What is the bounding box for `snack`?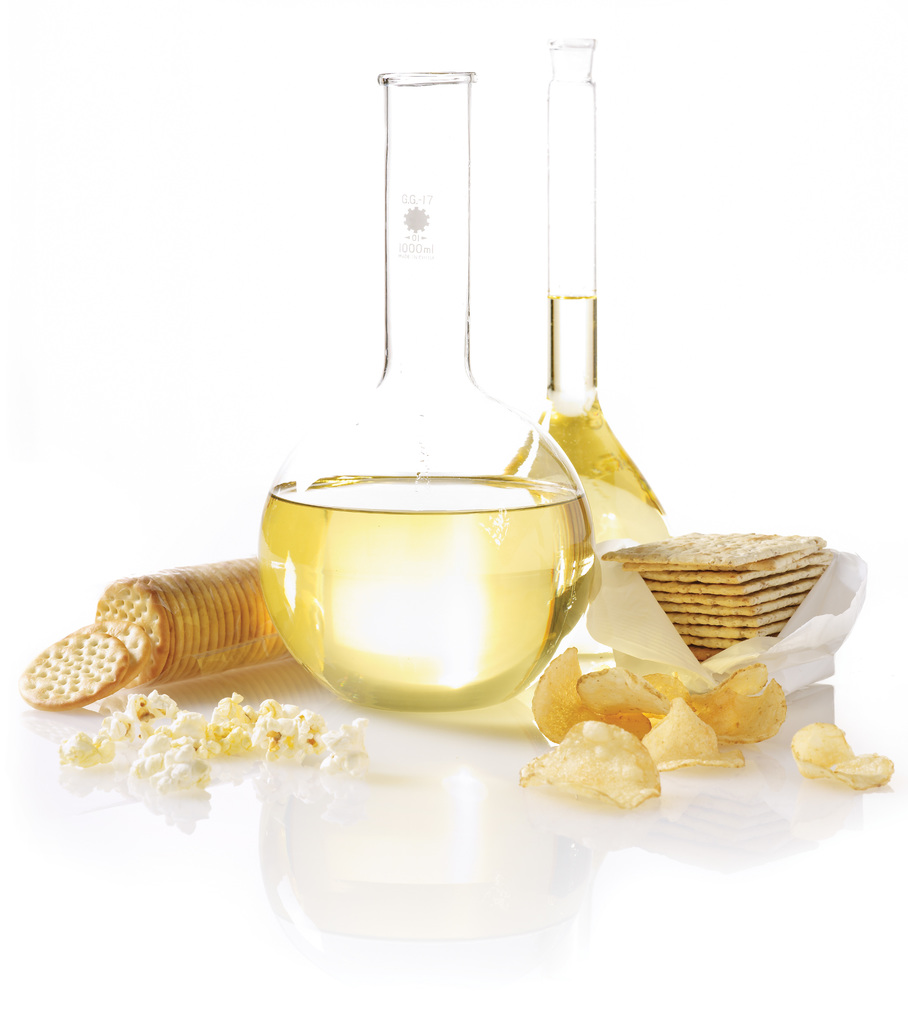
x1=538 y1=730 x2=673 y2=819.
